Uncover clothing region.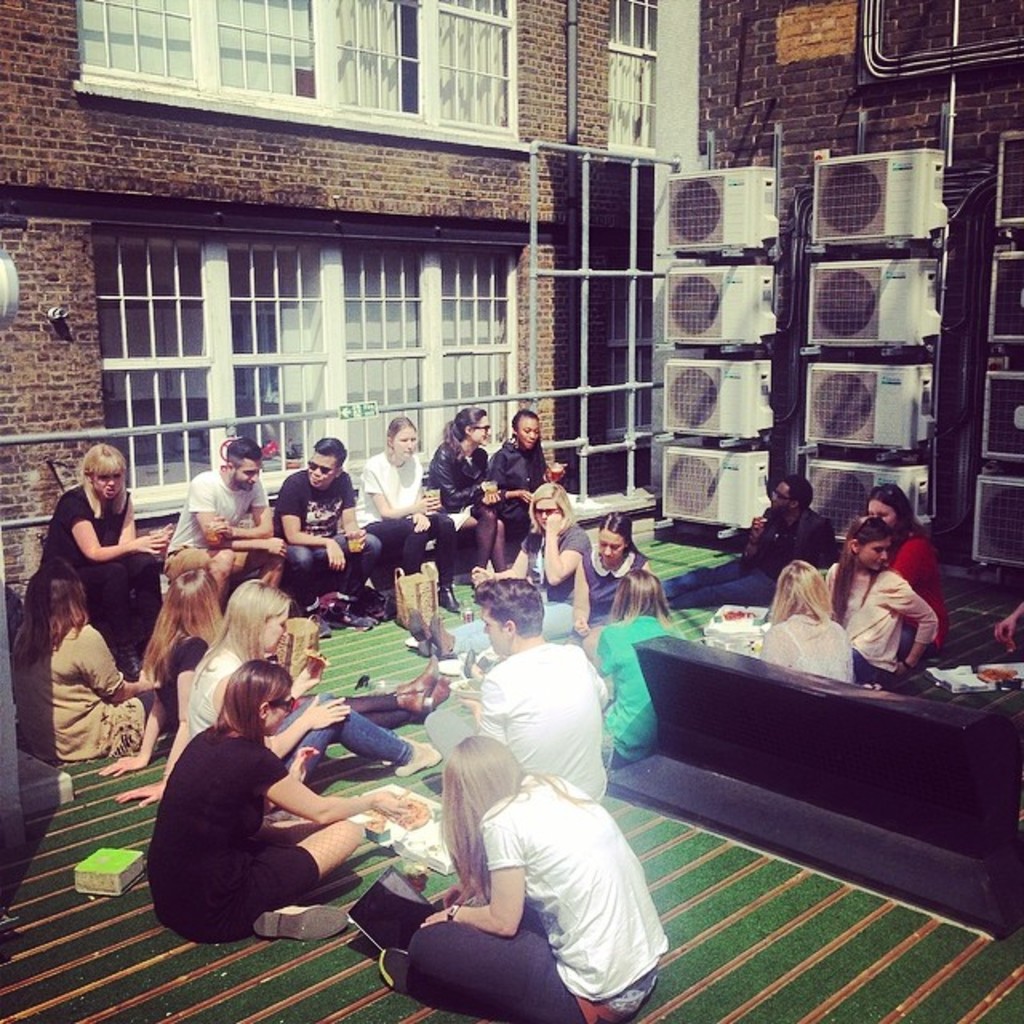
Uncovered: l=19, t=602, r=171, b=774.
